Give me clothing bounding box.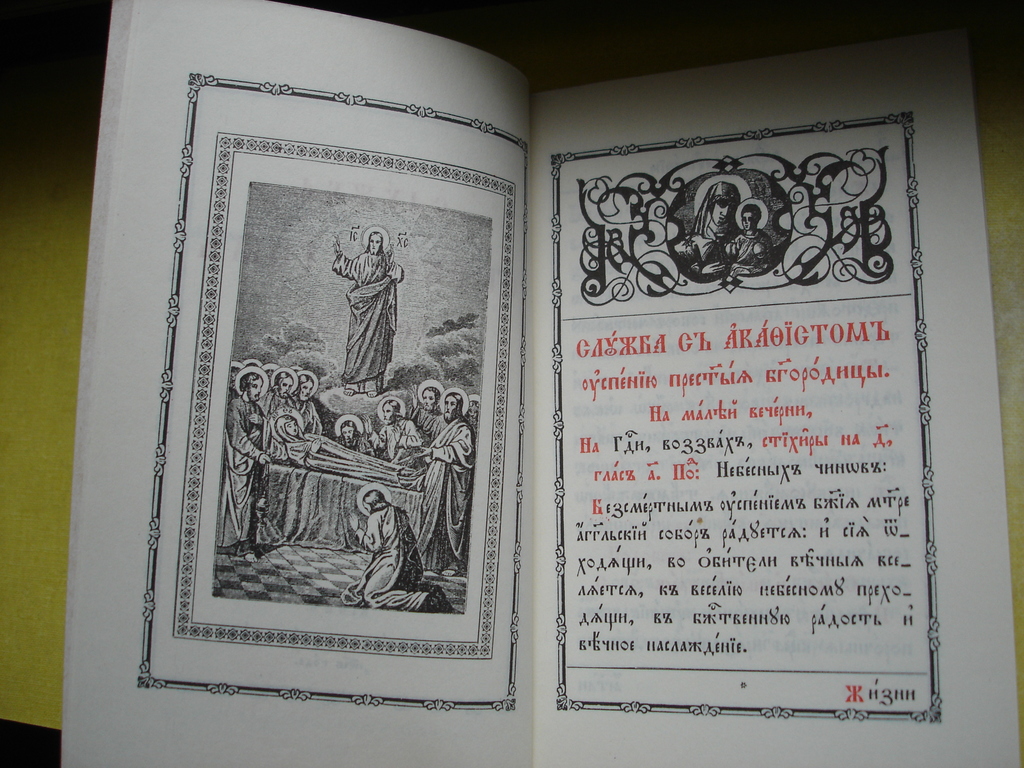
262/392/293/440.
